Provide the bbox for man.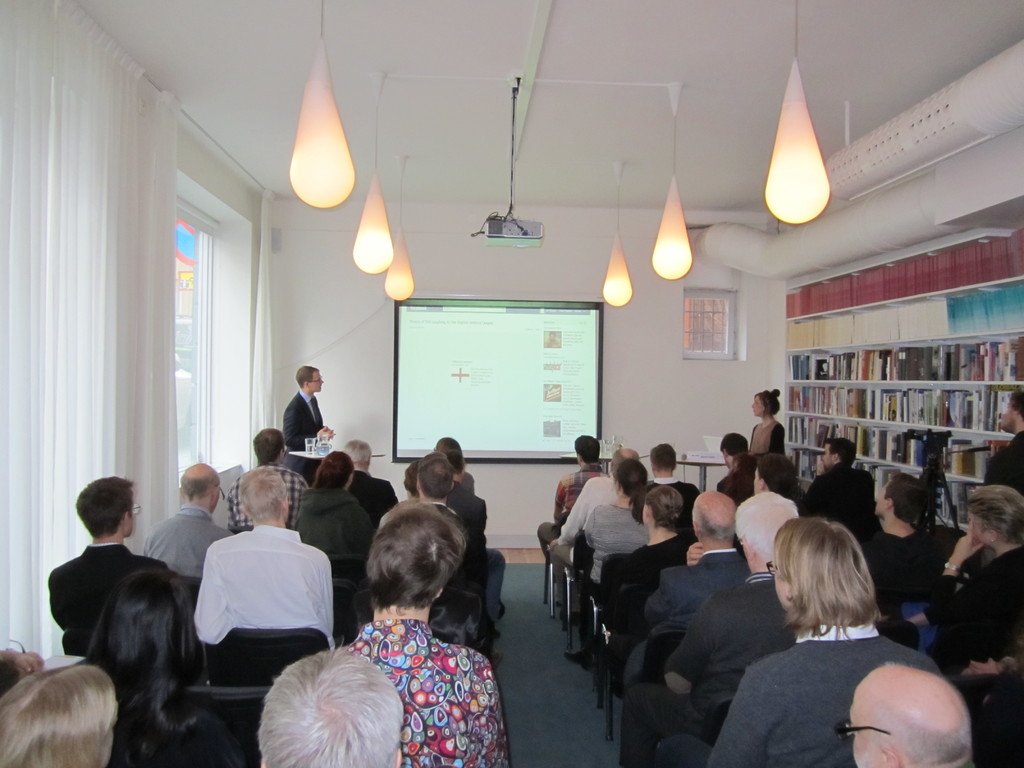
box(339, 438, 396, 529).
